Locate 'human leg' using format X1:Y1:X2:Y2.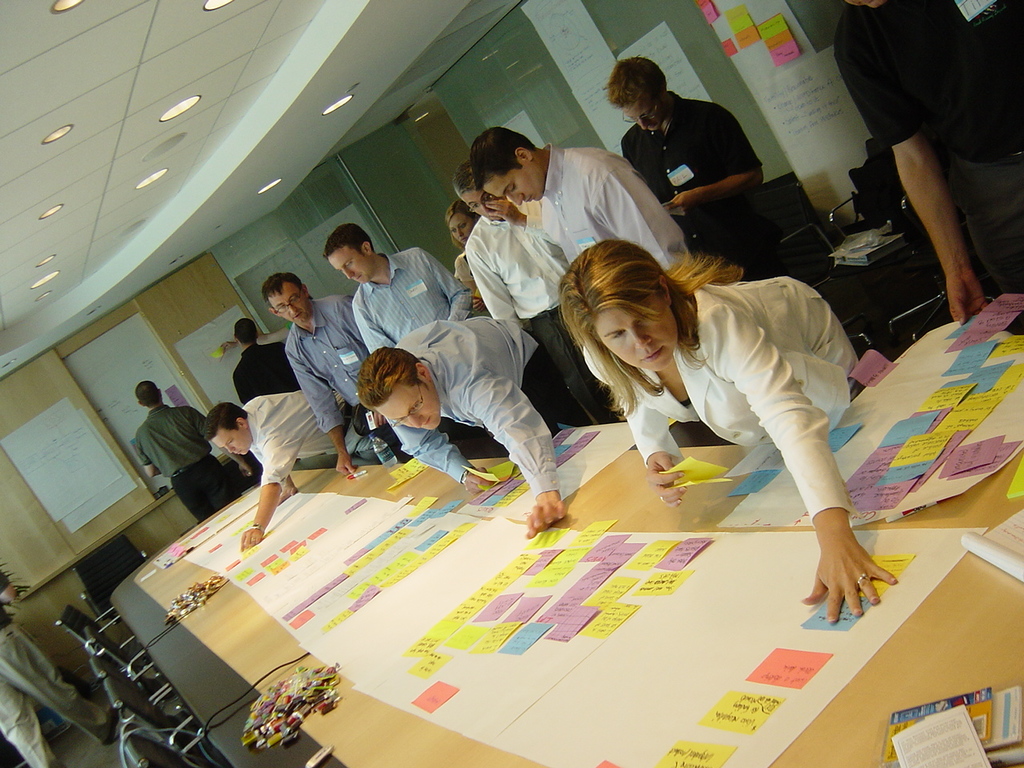
0:625:118:751.
